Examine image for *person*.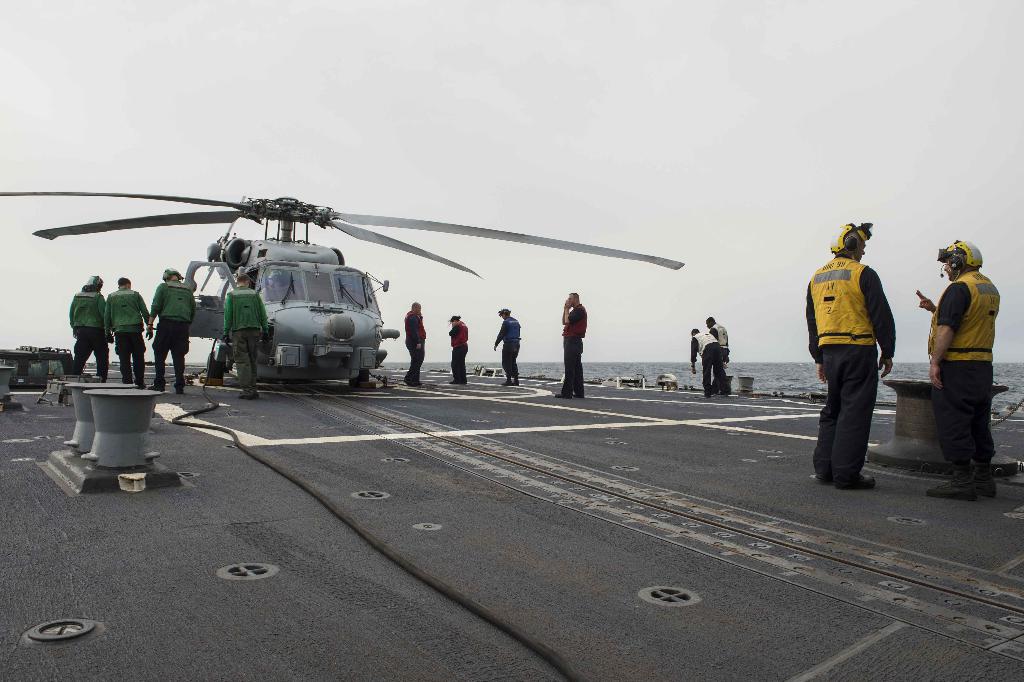
Examination result: (x1=403, y1=296, x2=430, y2=387).
